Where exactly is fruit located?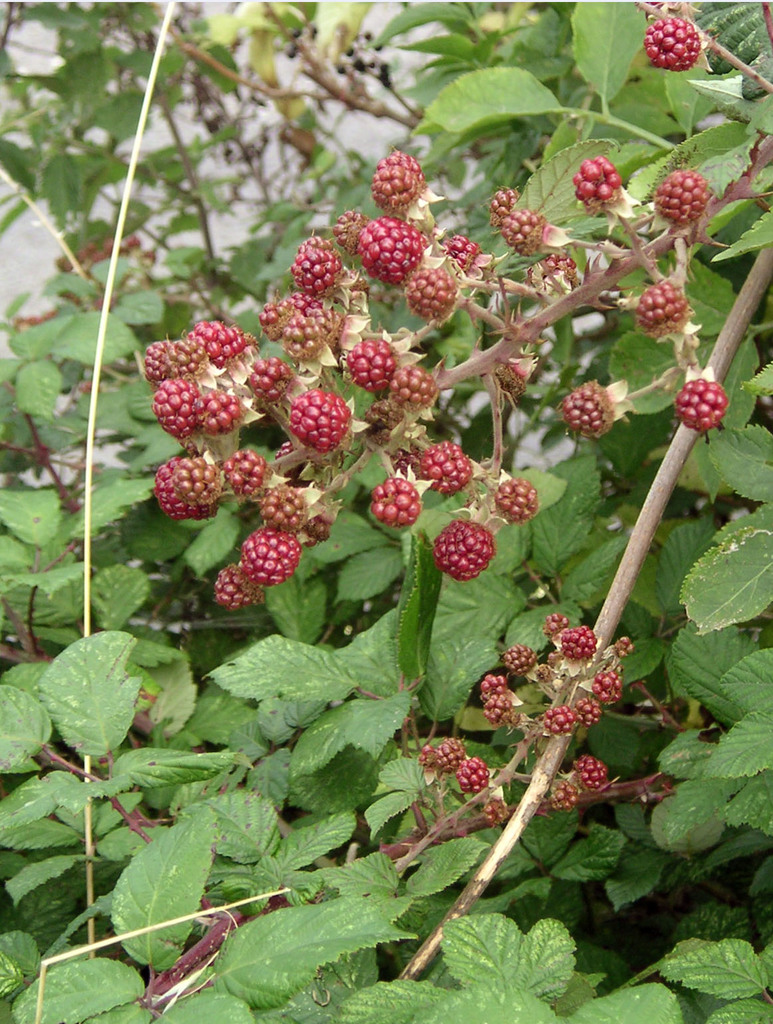
Its bounding box is (419, 442, 474, 498).
